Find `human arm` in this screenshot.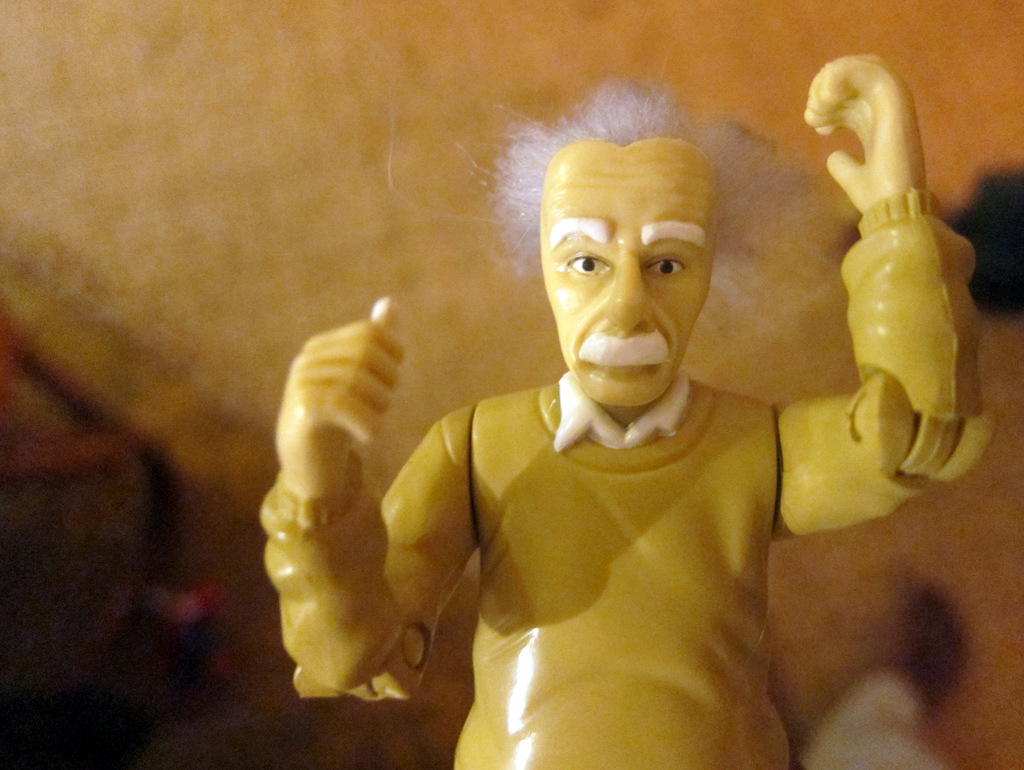
The bounding box for `human arm` is [x1=247, y1=292, x2=464, y2=750].
